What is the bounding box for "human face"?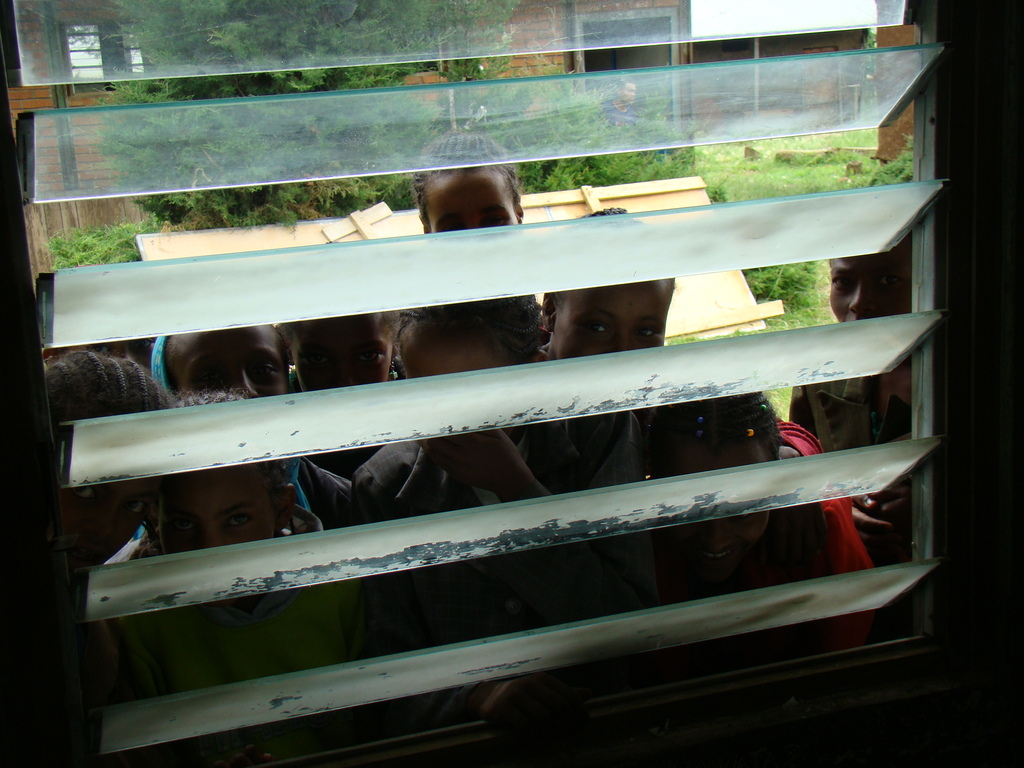
select_region(397, 327, 517, 460).
